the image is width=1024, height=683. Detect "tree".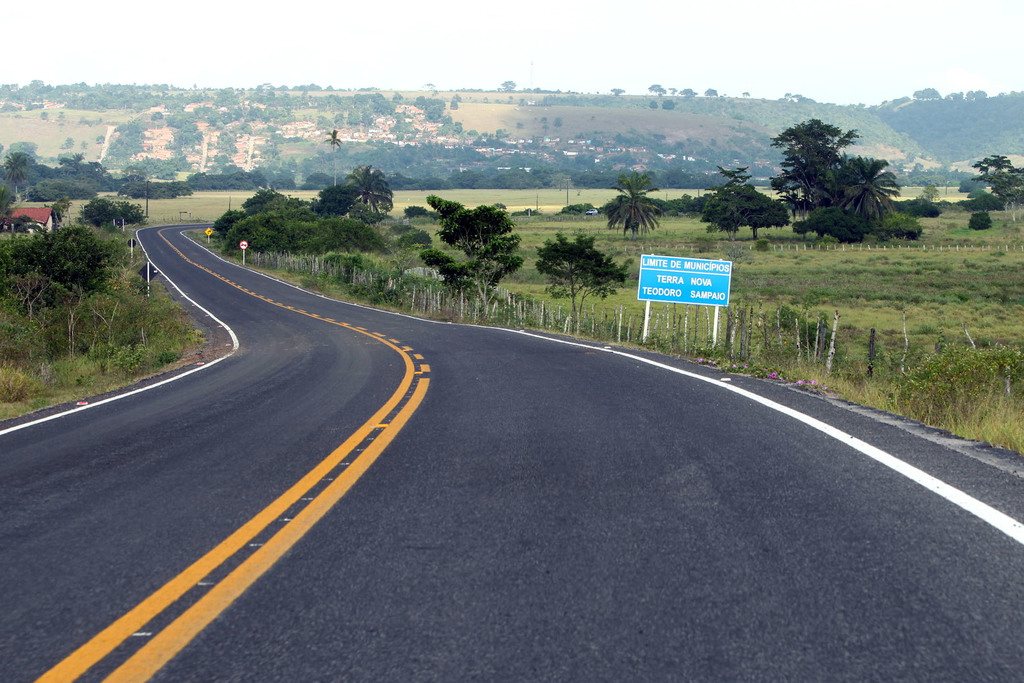
Detection: x1=200 y1=184 x2=375 y2=260.
